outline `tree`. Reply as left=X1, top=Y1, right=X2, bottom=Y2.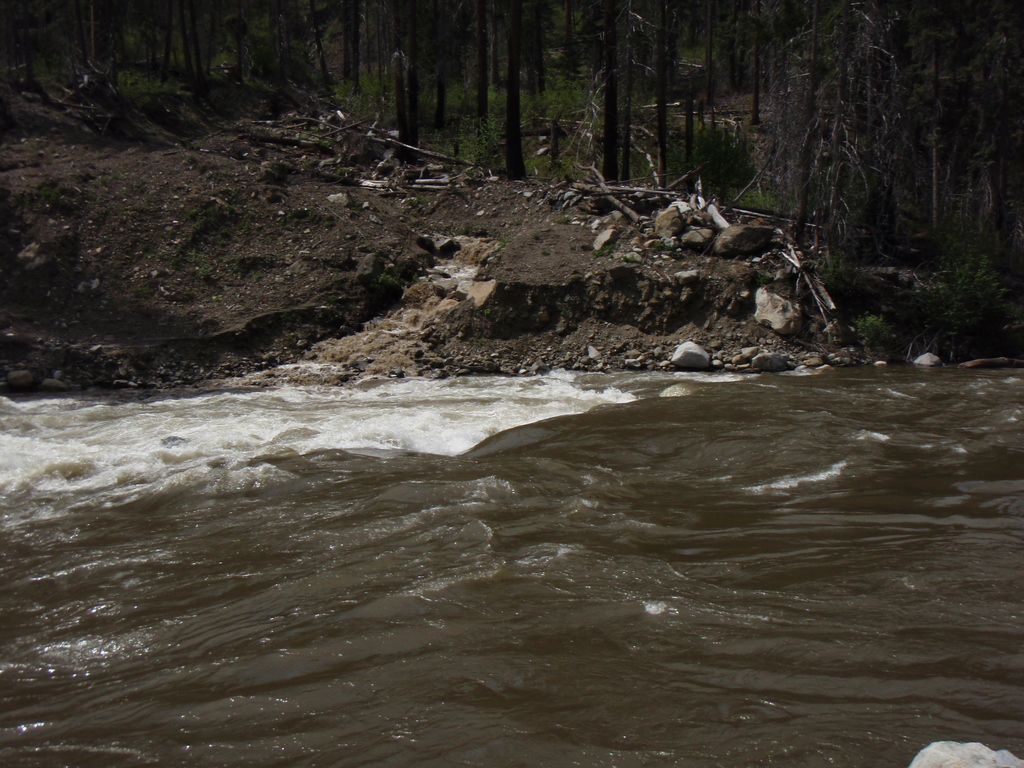
left=1, top=0, right=1023, bottom=369.
